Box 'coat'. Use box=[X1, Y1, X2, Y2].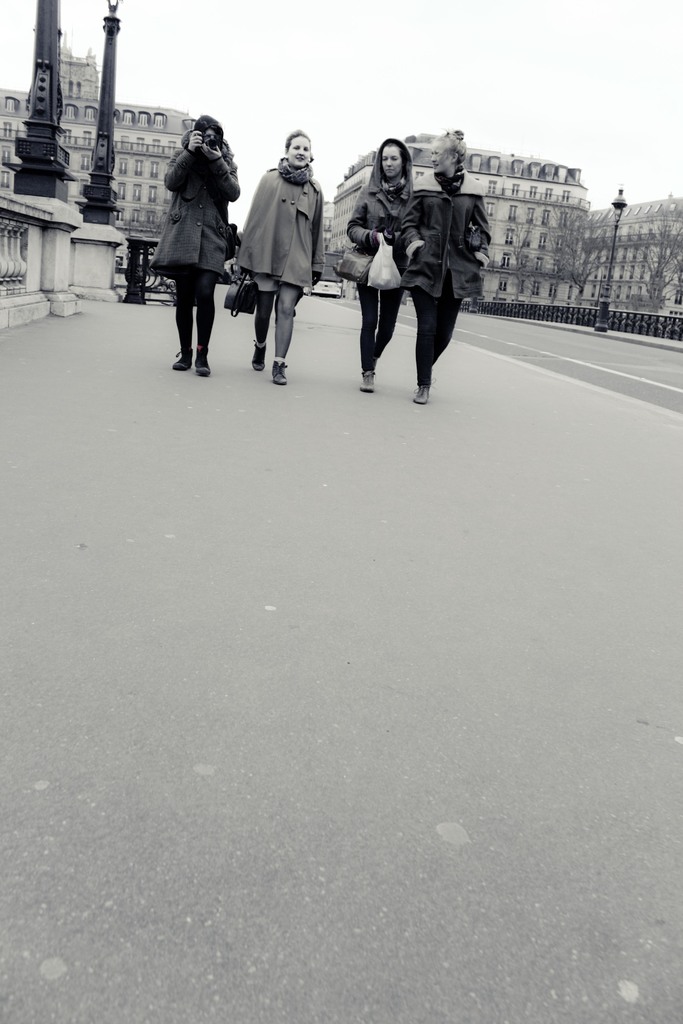
box=[399, 168, 491, 296].
